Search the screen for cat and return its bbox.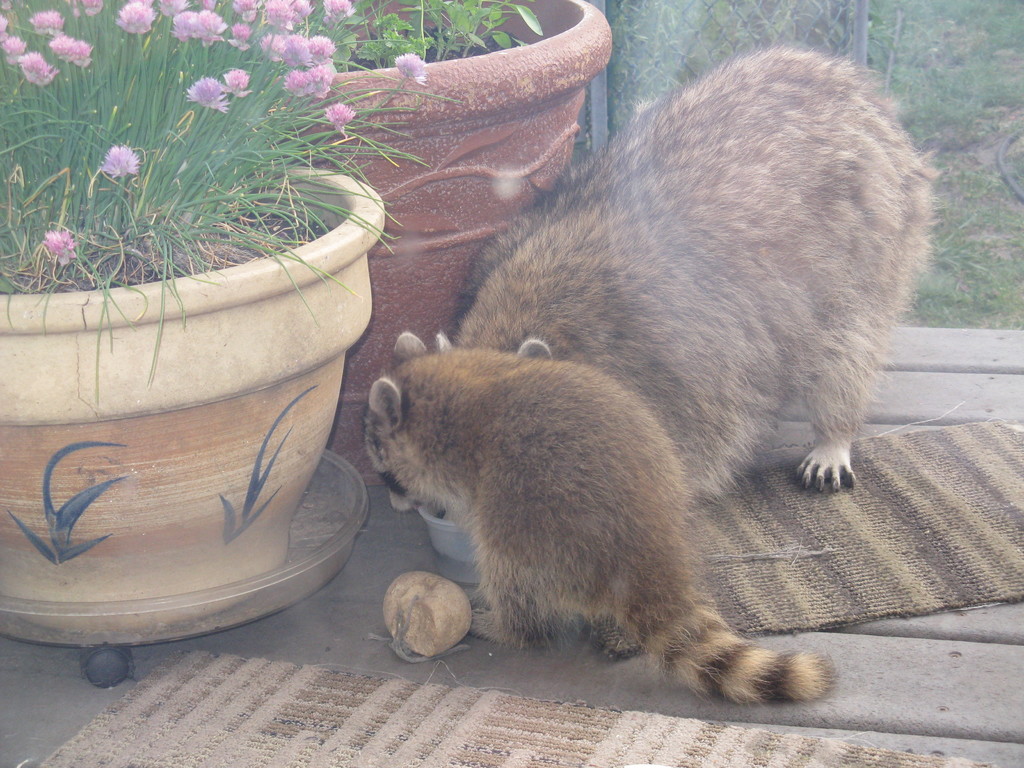
Found: {"x1": 352, "y1": 330, "x2": 837, "y2": 717}.
